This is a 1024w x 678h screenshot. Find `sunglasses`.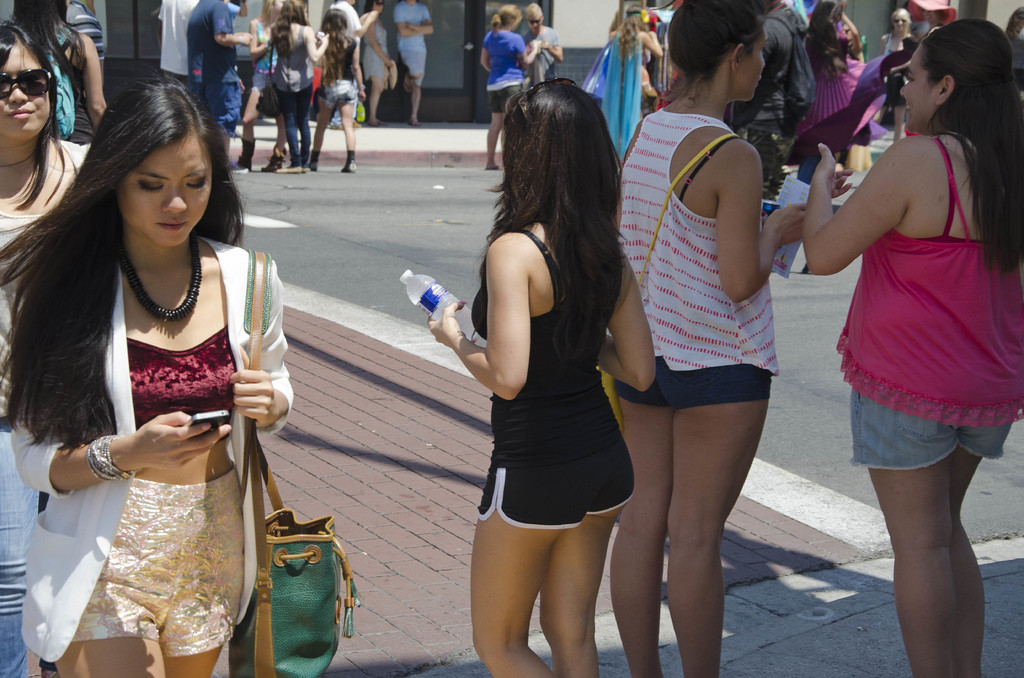
Bounding box: detection(521, 81, 575, 125).
